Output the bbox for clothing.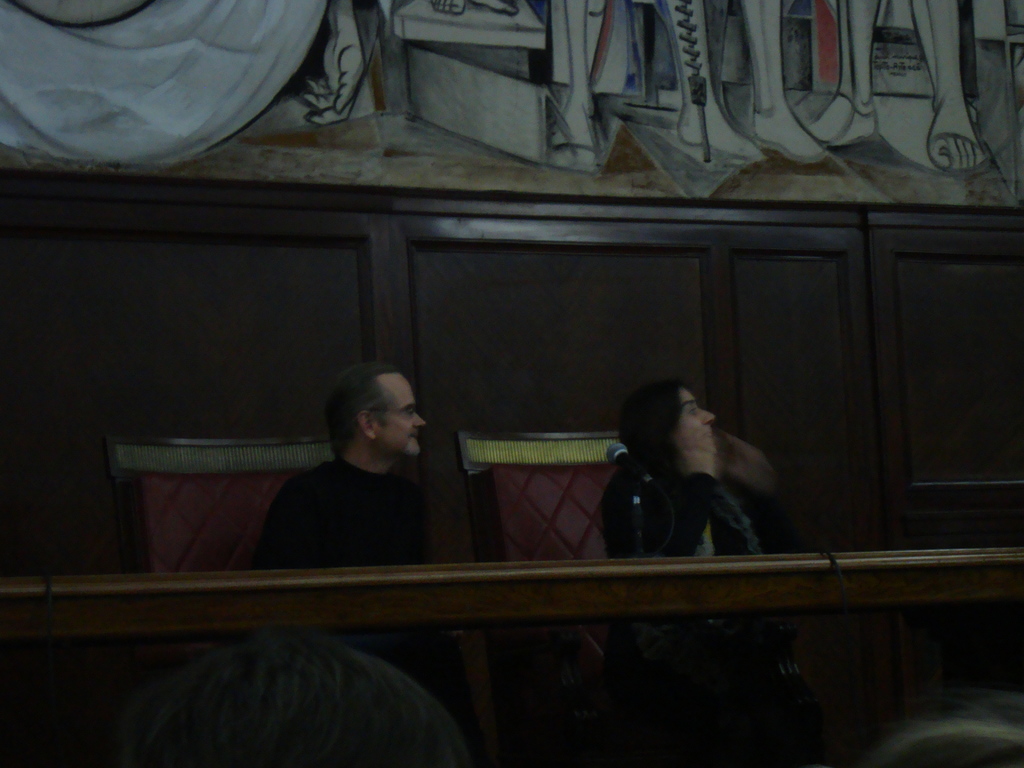
<bbox>242, 441, 452, 726</bbox>.
